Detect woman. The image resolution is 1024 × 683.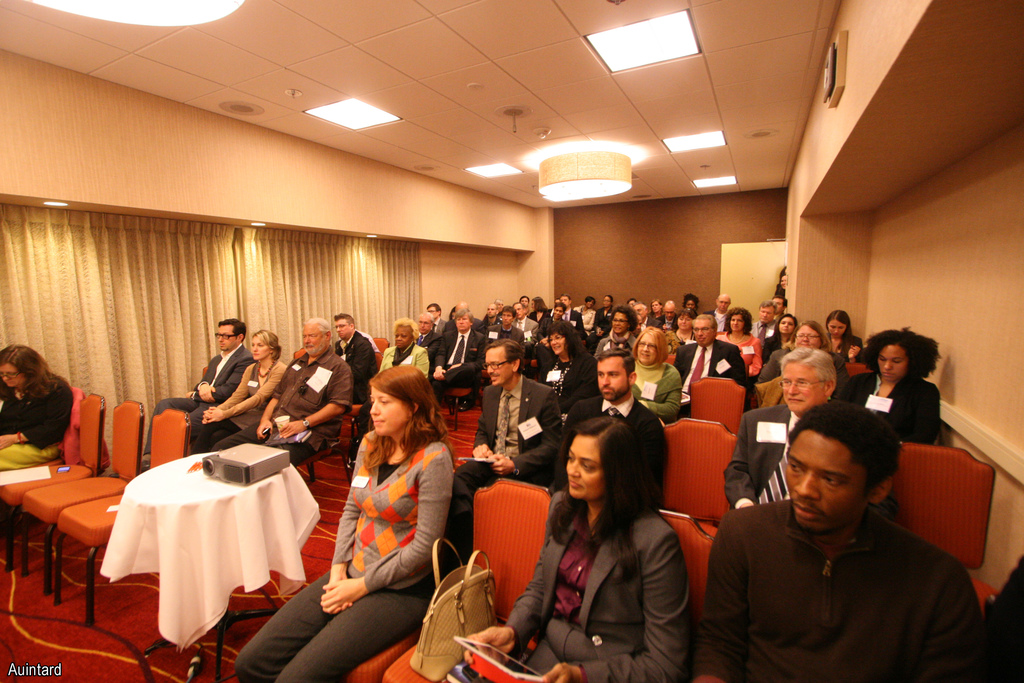
{"left": 594, "top": 292, "right": 618, "bottom": 338}.
